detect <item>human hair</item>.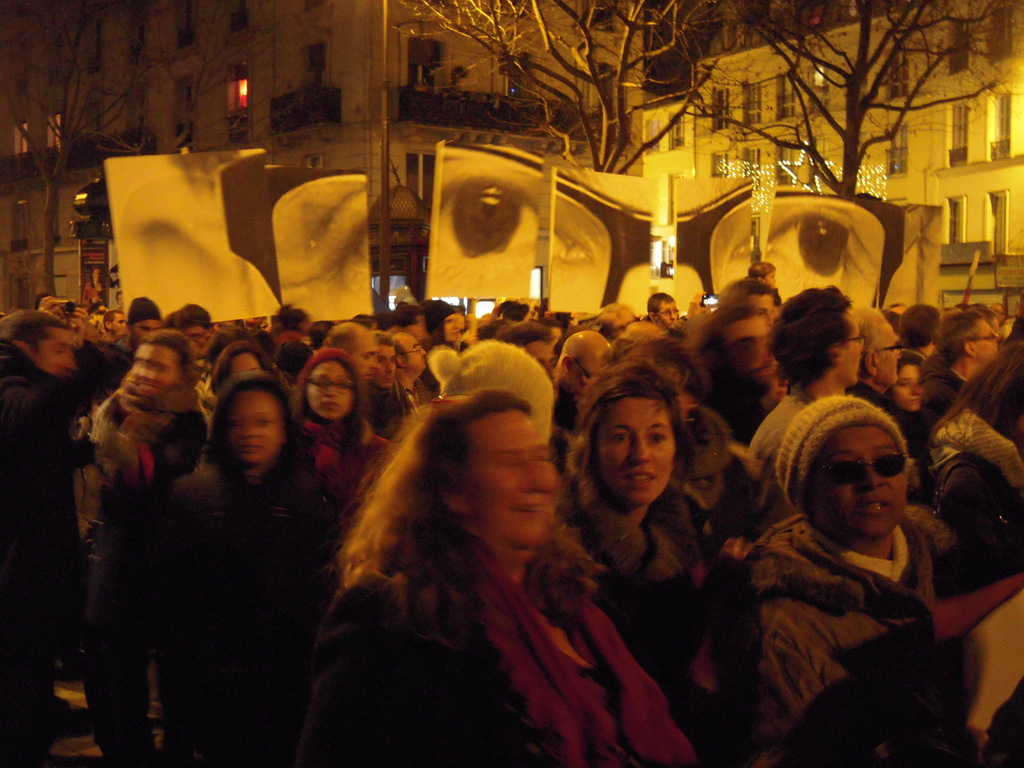
Detected at <box>0,310,72,356</box>.
